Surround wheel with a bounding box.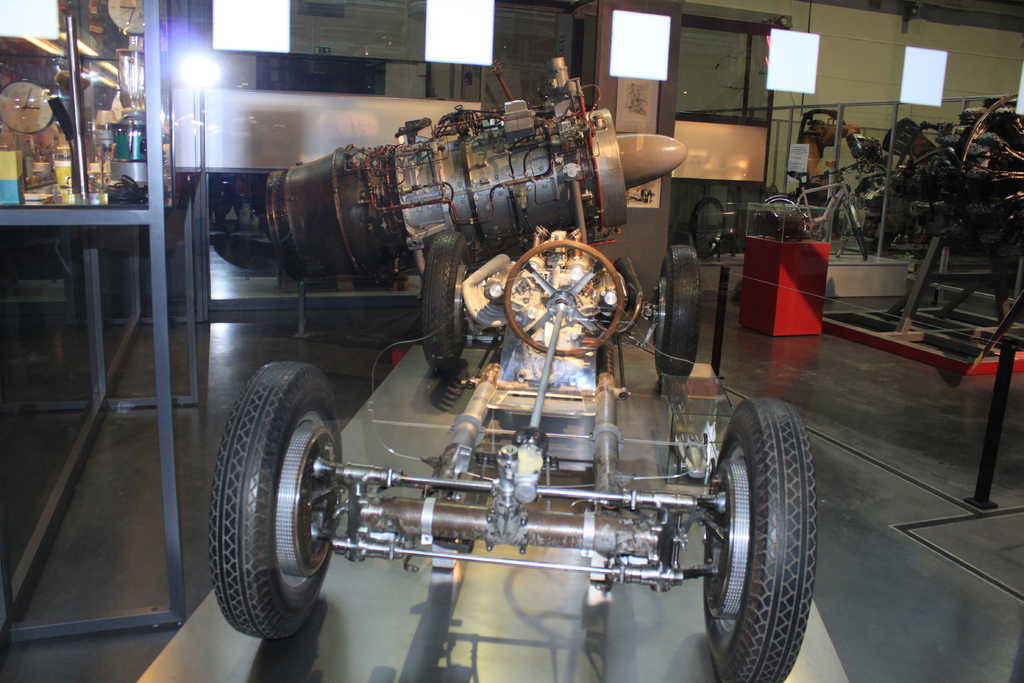
(215, 368, 351, 640).
